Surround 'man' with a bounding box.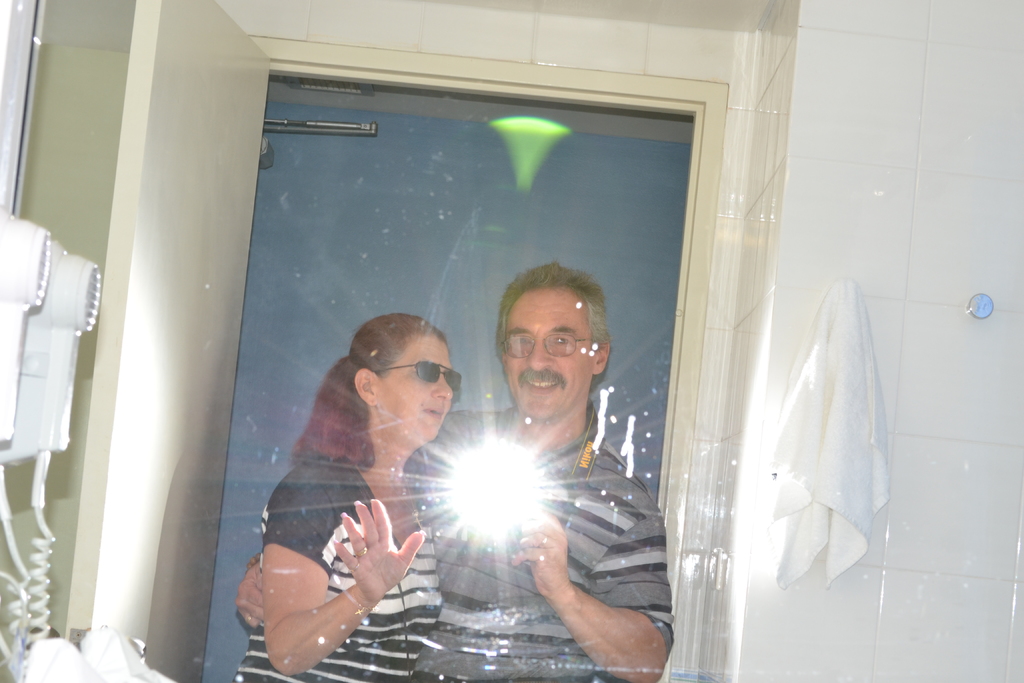
(231, 256, 675, 682).
